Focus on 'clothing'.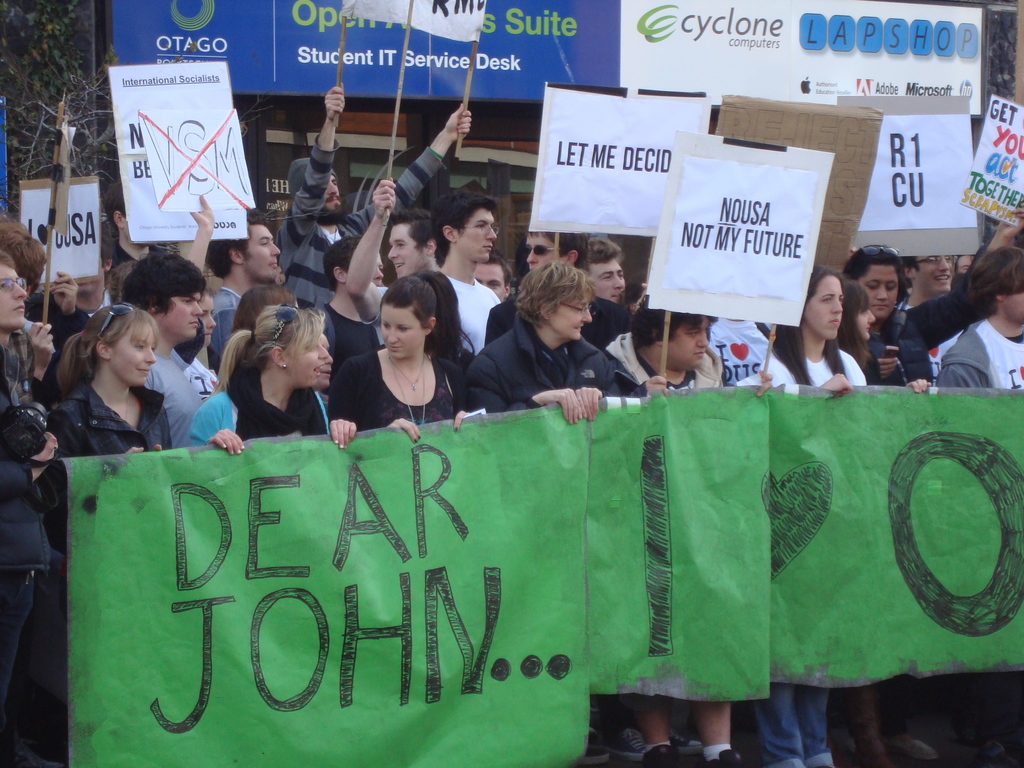
Focused at box(933, 312, 1023, 394).
